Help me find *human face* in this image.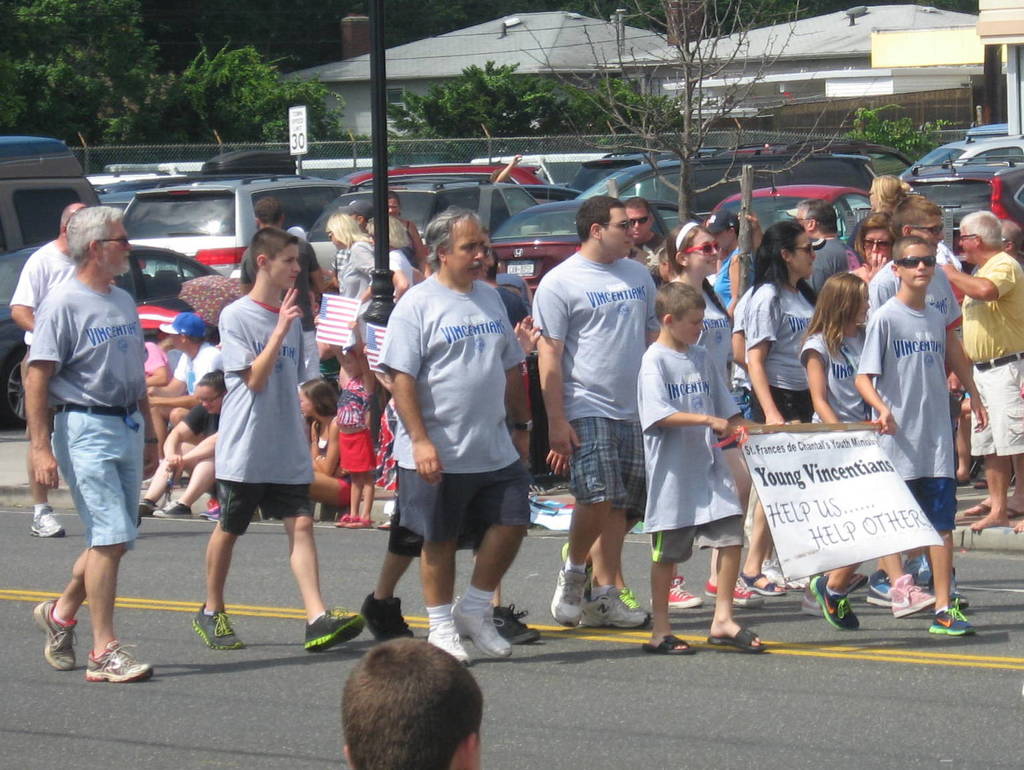
Found it: (674, 305, 706, 349).
